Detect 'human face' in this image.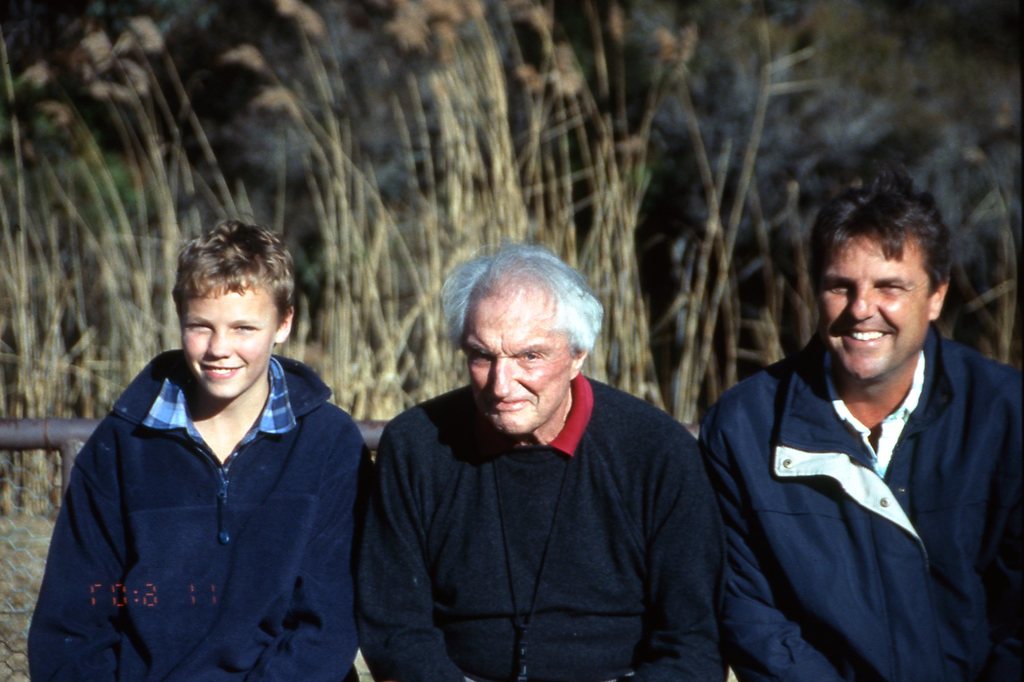
Detection: pyautogui.locateOnScreen(461, 286, 572, 434).
